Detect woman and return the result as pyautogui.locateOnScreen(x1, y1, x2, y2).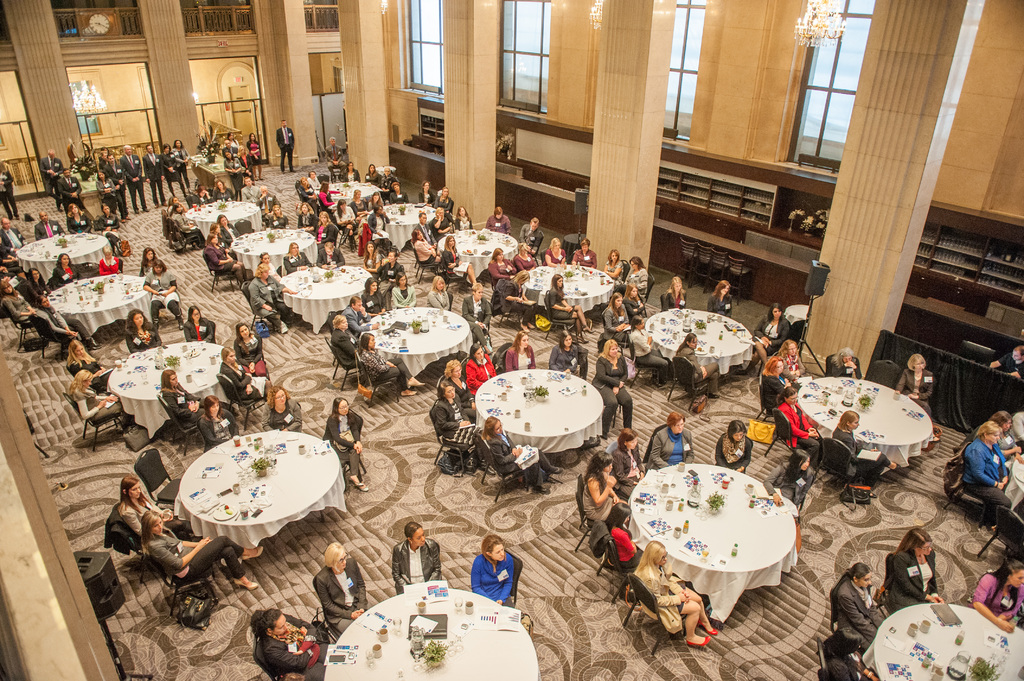
pyautogui.locateOnScreen(972, 559, 1023, 632).
